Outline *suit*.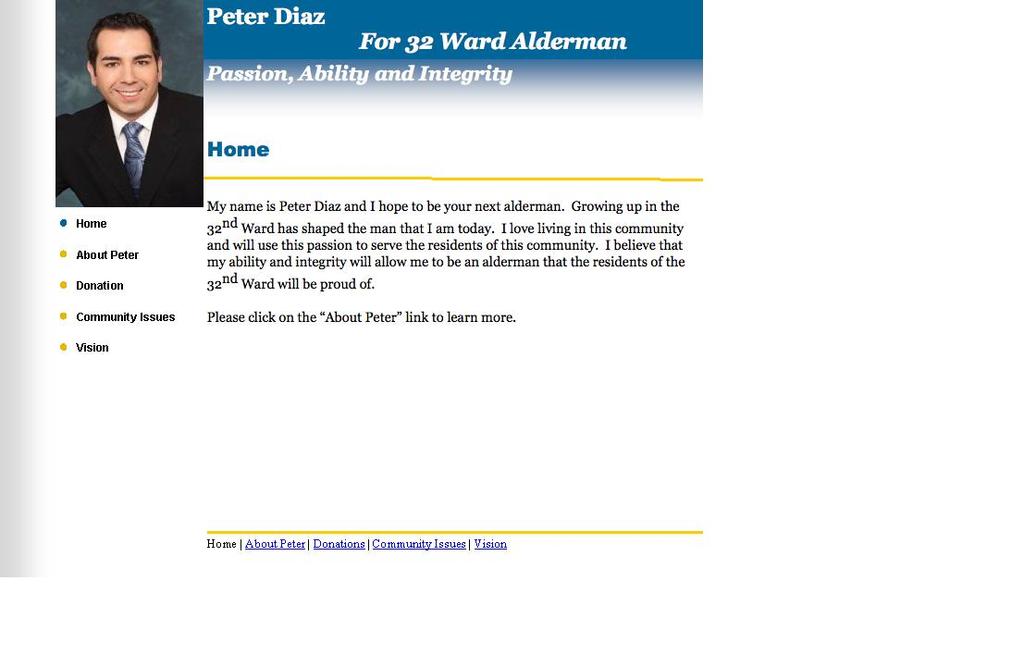
Outline: box=[49, 81, 205, 204].
